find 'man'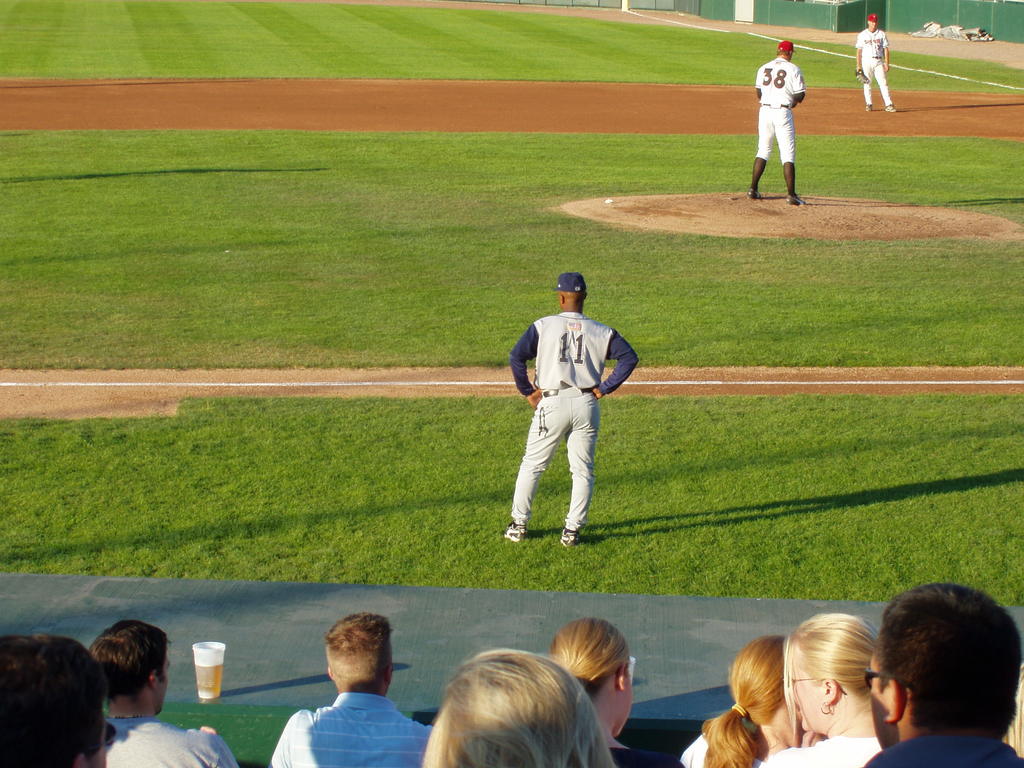
locate(87, 614, 243, 767)
